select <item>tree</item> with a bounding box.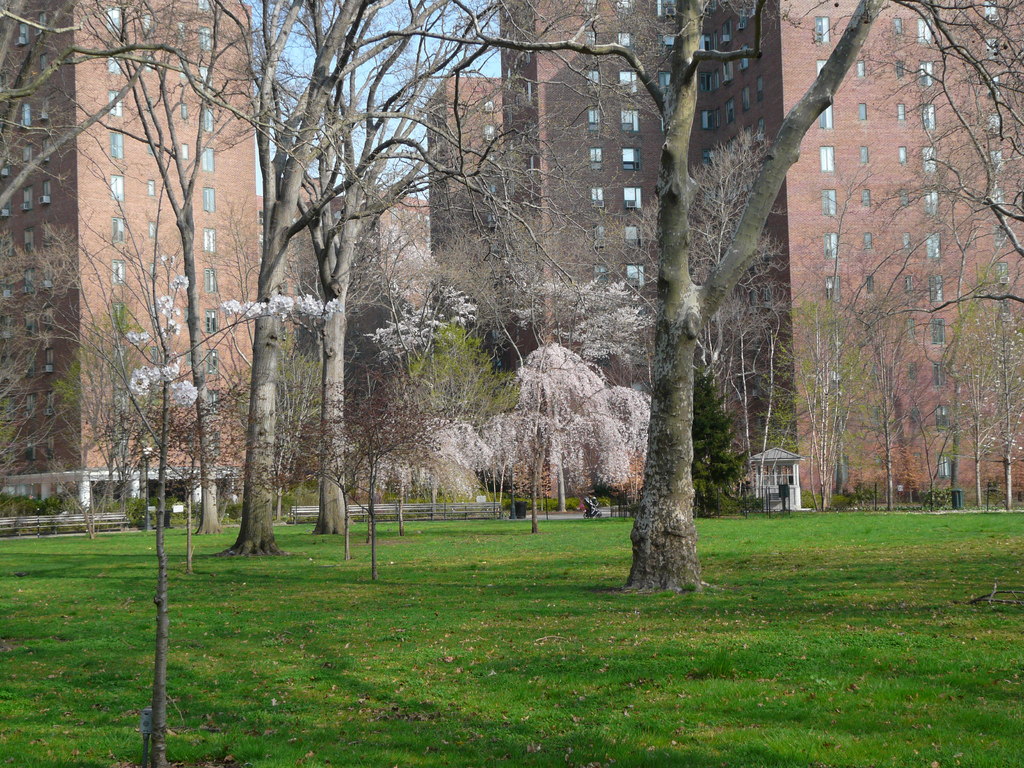
991 281 1023 512.
